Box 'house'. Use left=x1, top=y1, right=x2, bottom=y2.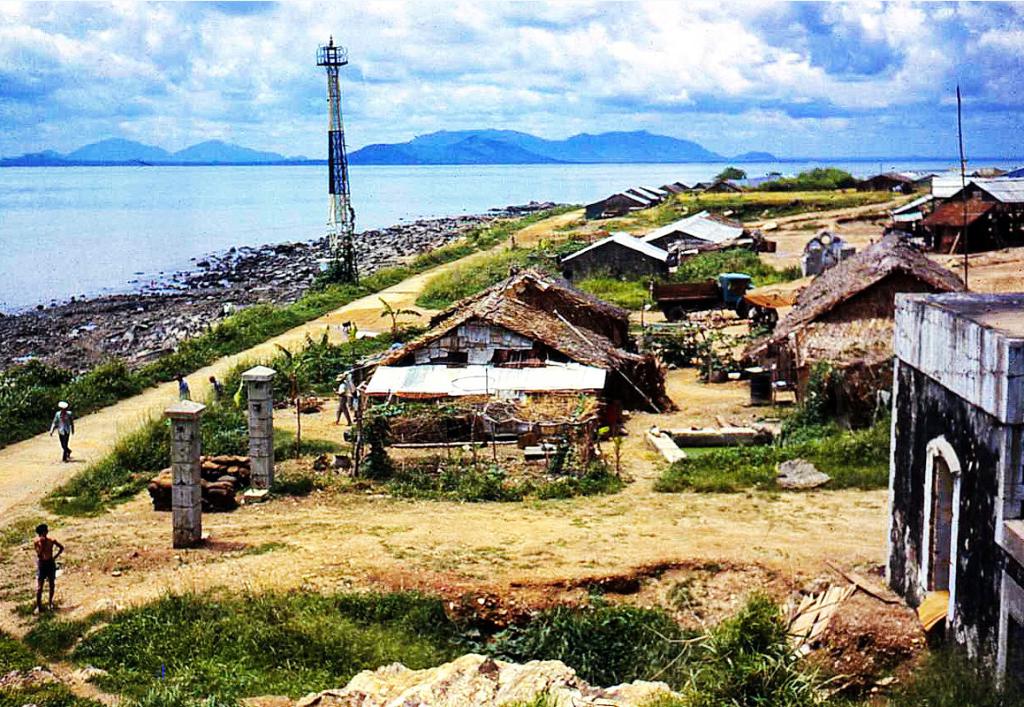
left=378, top=287, right=647, bottom=391.
